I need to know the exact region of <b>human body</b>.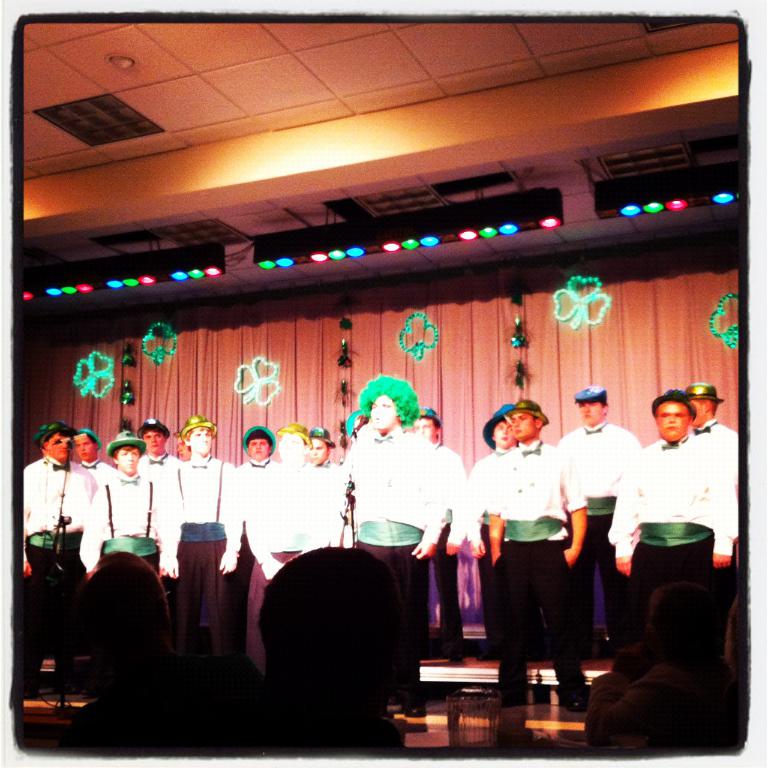
Region: crop(595, 379, 737, 687).
